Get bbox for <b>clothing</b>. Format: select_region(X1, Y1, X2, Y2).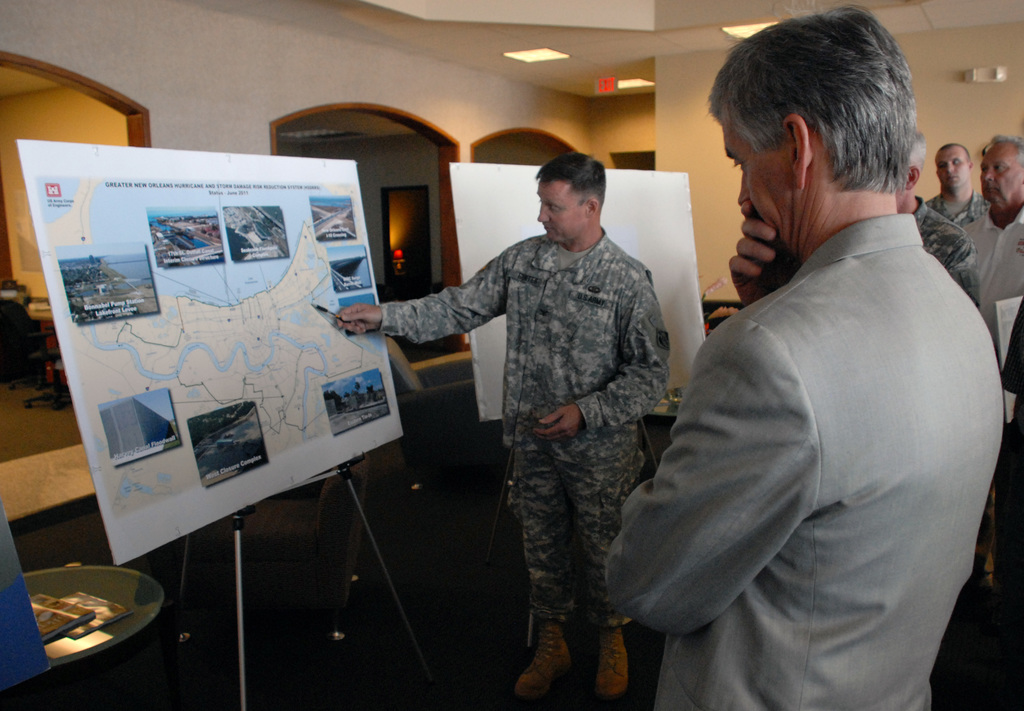
select_region(378, 225, 670, 617).
